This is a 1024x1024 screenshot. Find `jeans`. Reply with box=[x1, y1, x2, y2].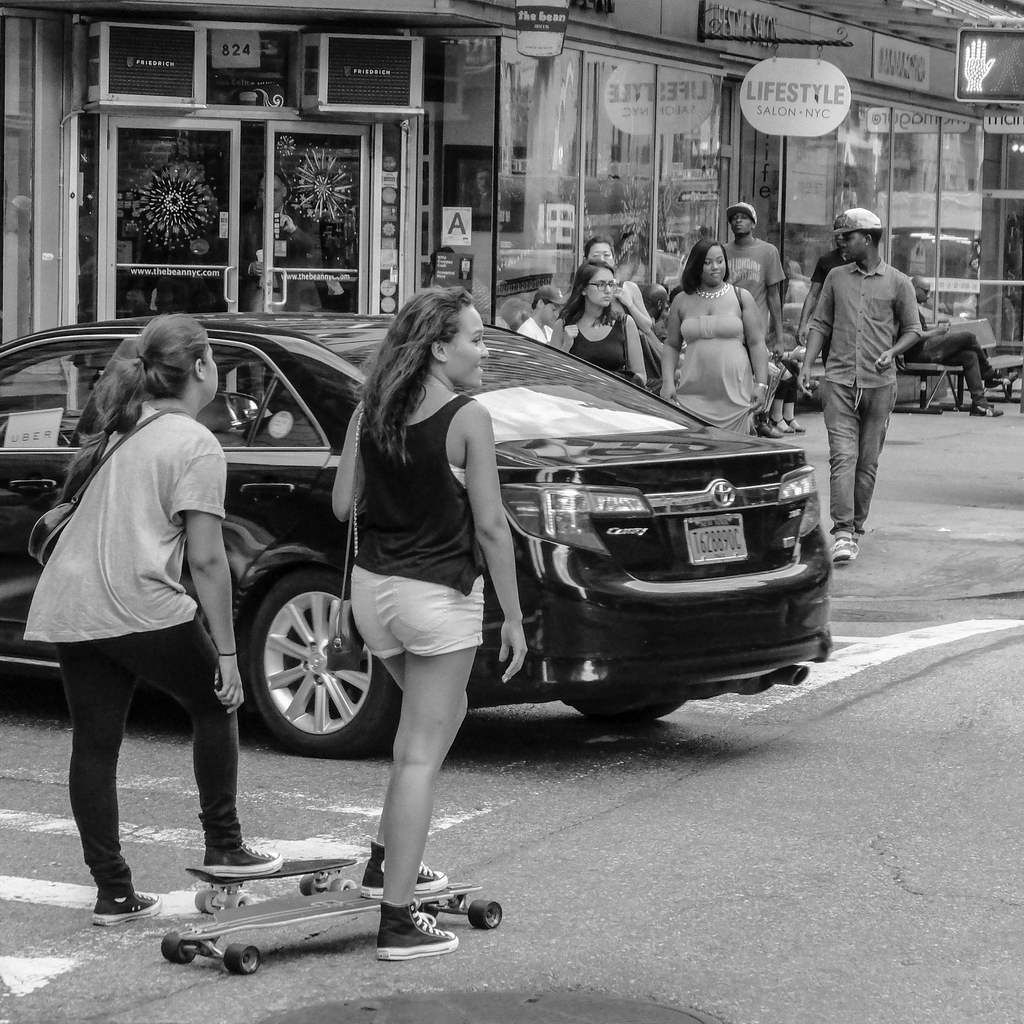
box=[55, 618, 244, 881].
